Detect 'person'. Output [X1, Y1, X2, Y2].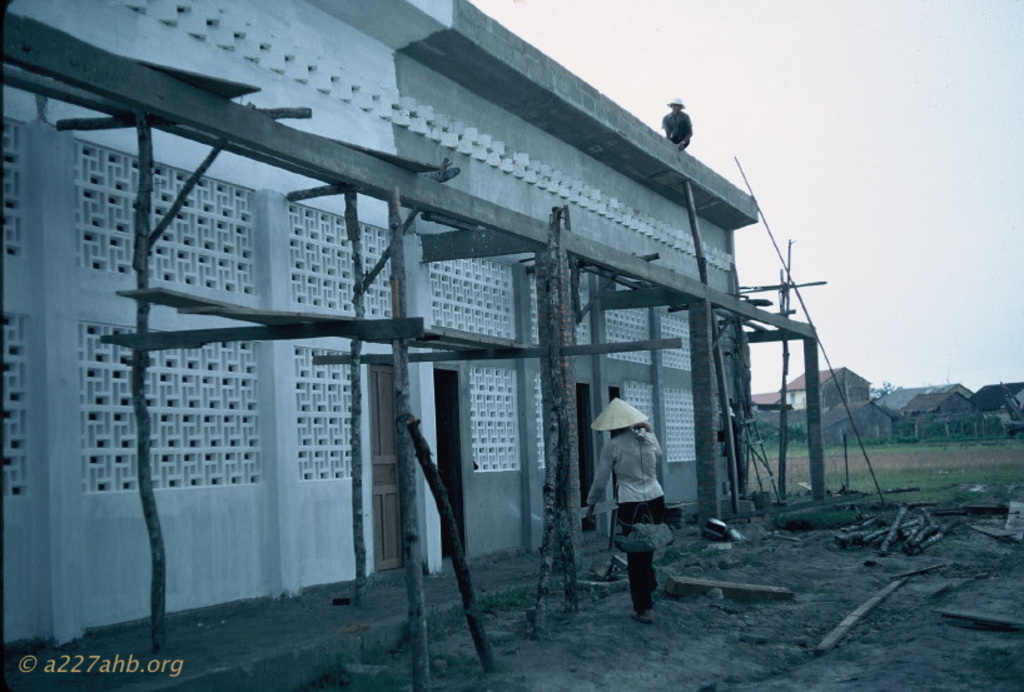
[658, 96, 695, 149].
